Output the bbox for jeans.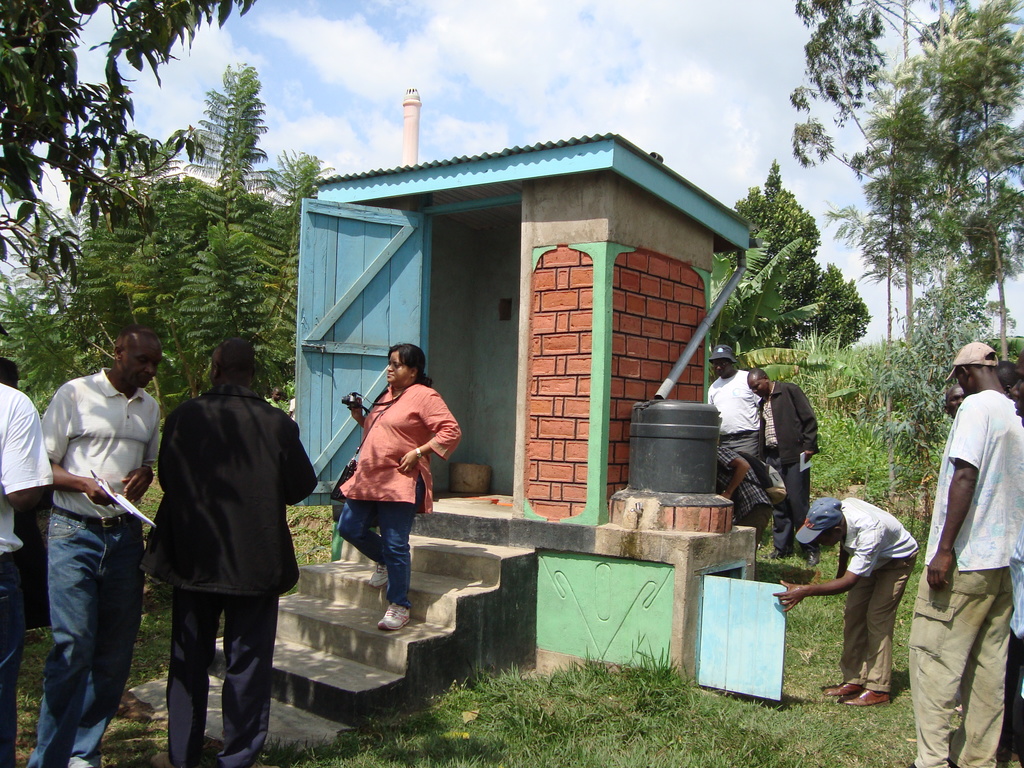
x1=340 y1=498 x2=415 y2=605.
